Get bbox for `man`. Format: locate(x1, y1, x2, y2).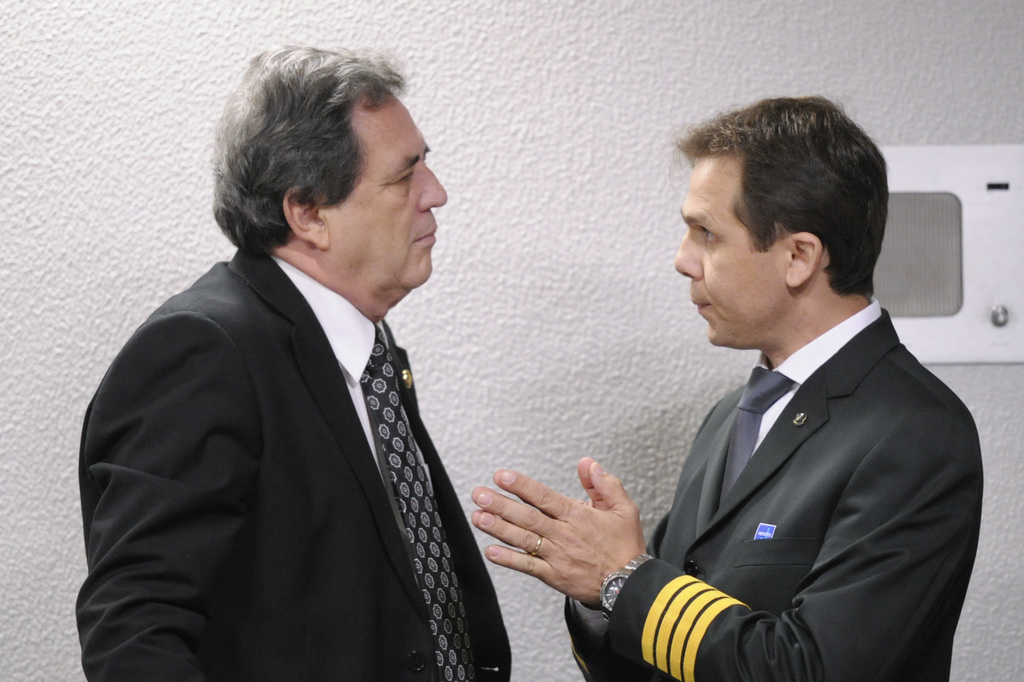
locate(77, 41, 513, 681).
